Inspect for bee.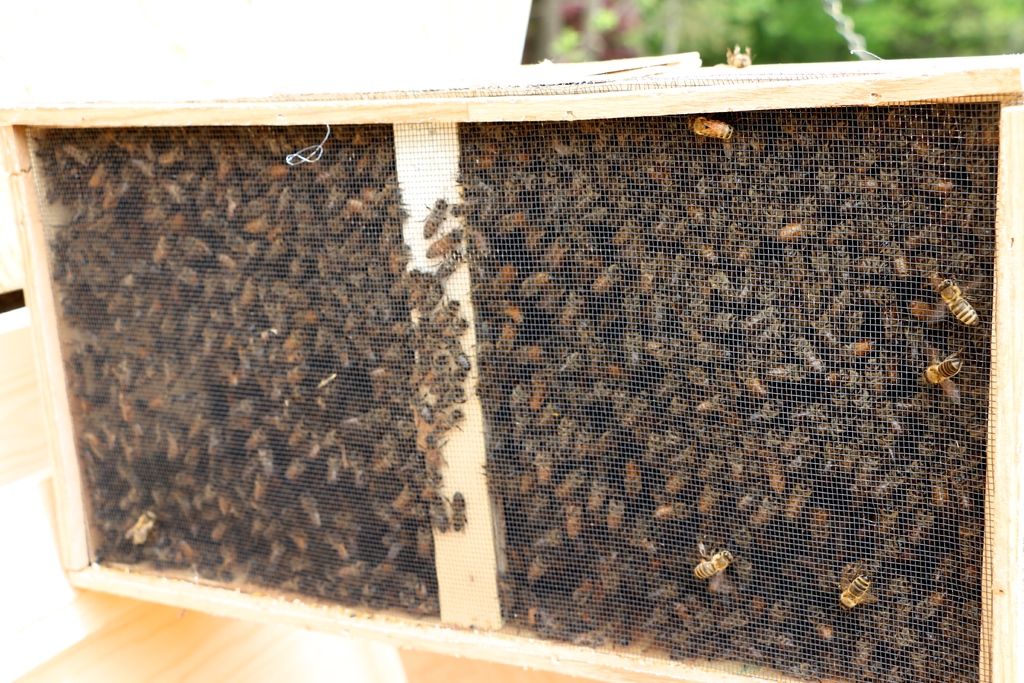
Inspection: 914/350/965/402.
